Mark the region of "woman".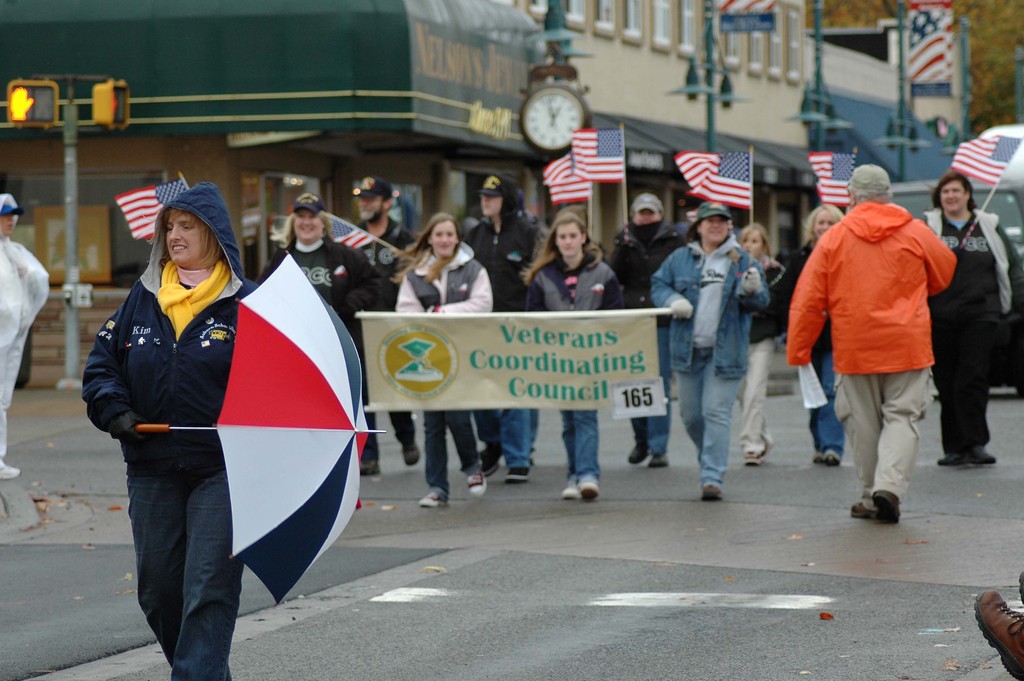
Region: pyautogui.locateOnScreen(648, 197, 770, 499).
